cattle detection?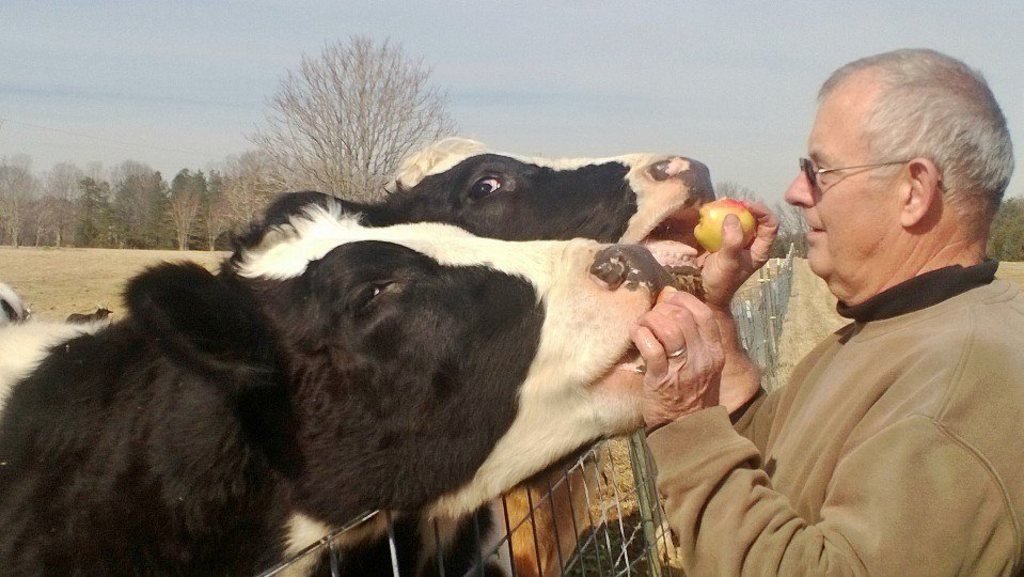
box=[26, 146, 755, 576]
